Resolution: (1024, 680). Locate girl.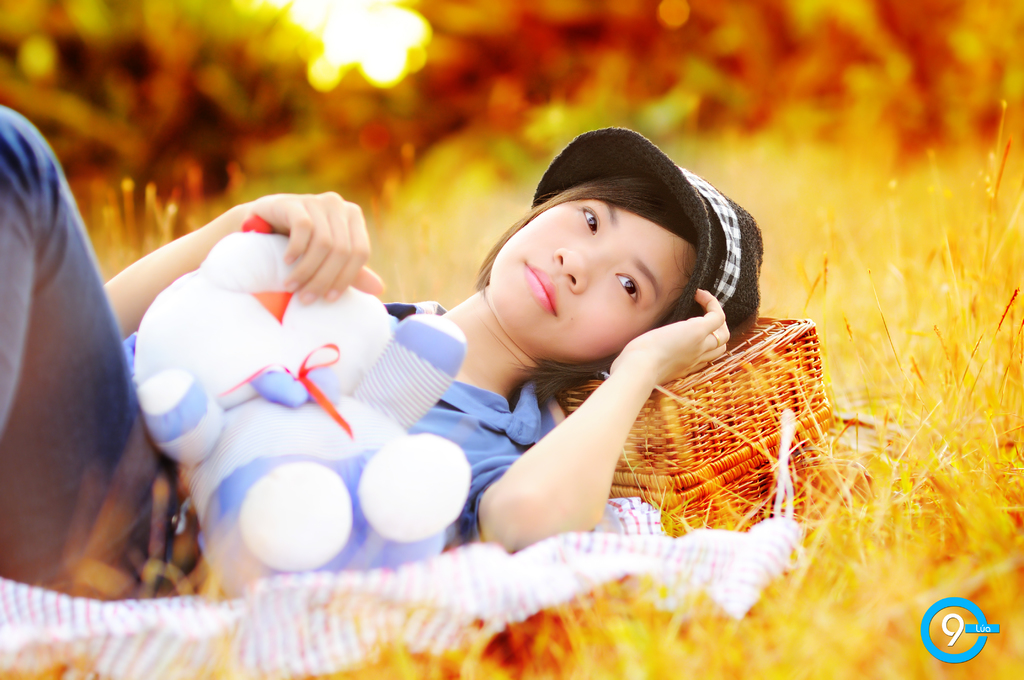
<region>1, 105, 765, 591</region>.
